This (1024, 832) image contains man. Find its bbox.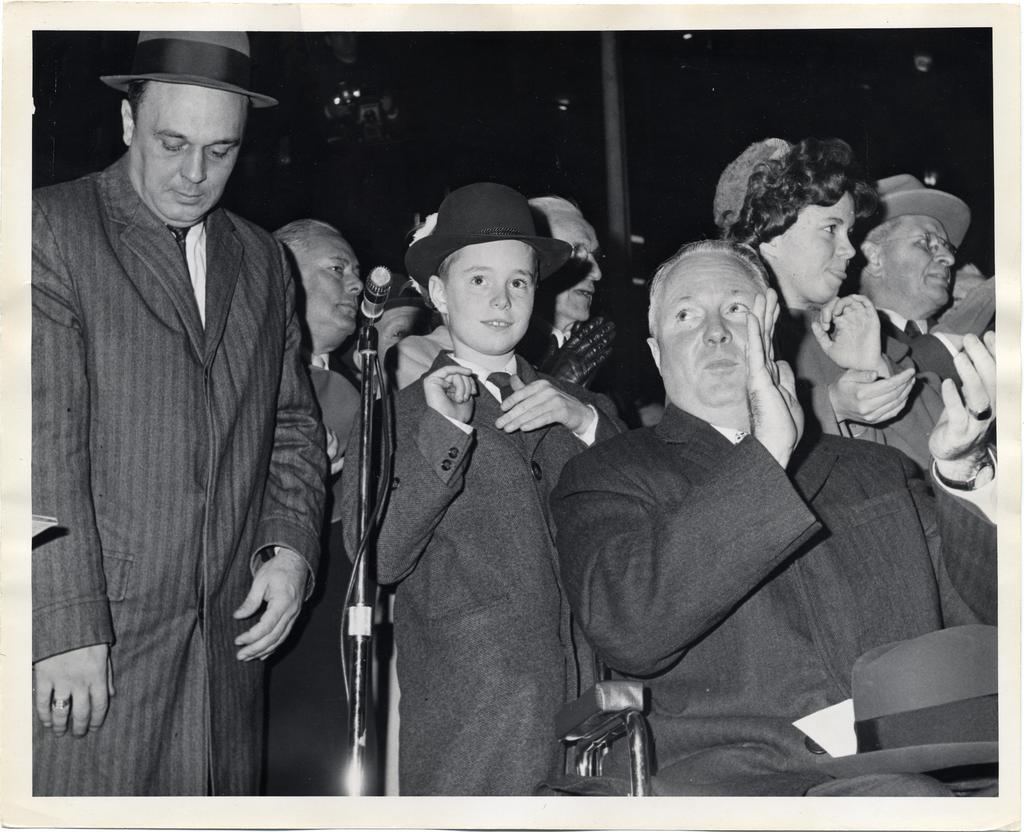
BBox(841, 172, 996, 391).
